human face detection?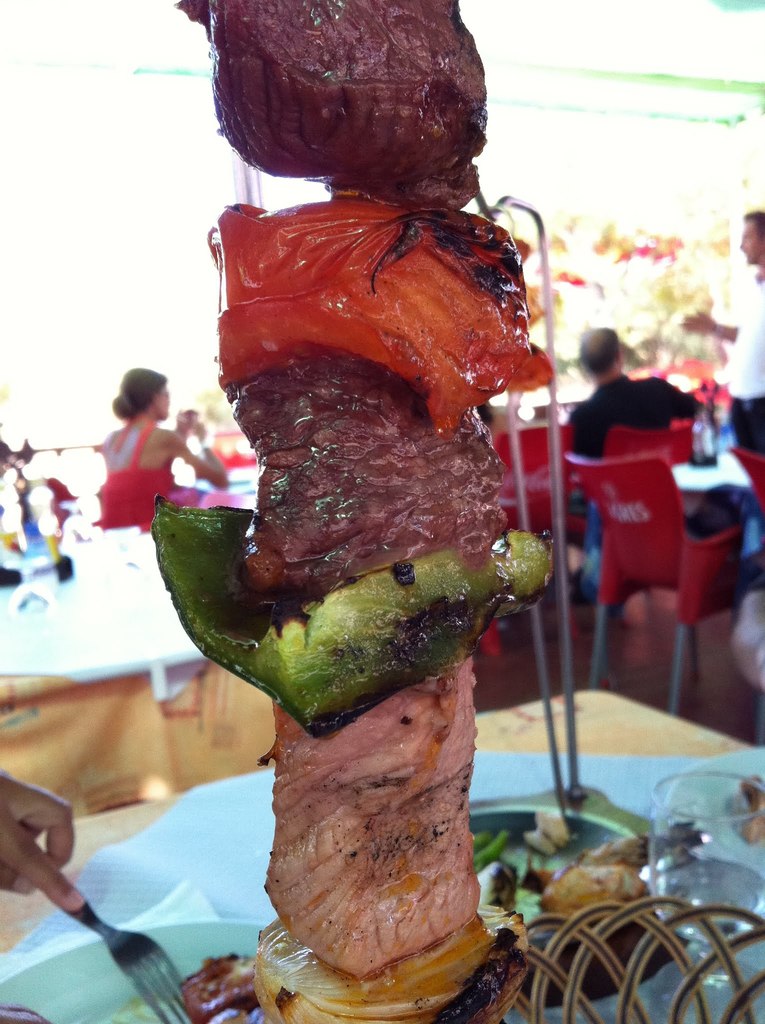
bbox(161, 385, 168, 419)
